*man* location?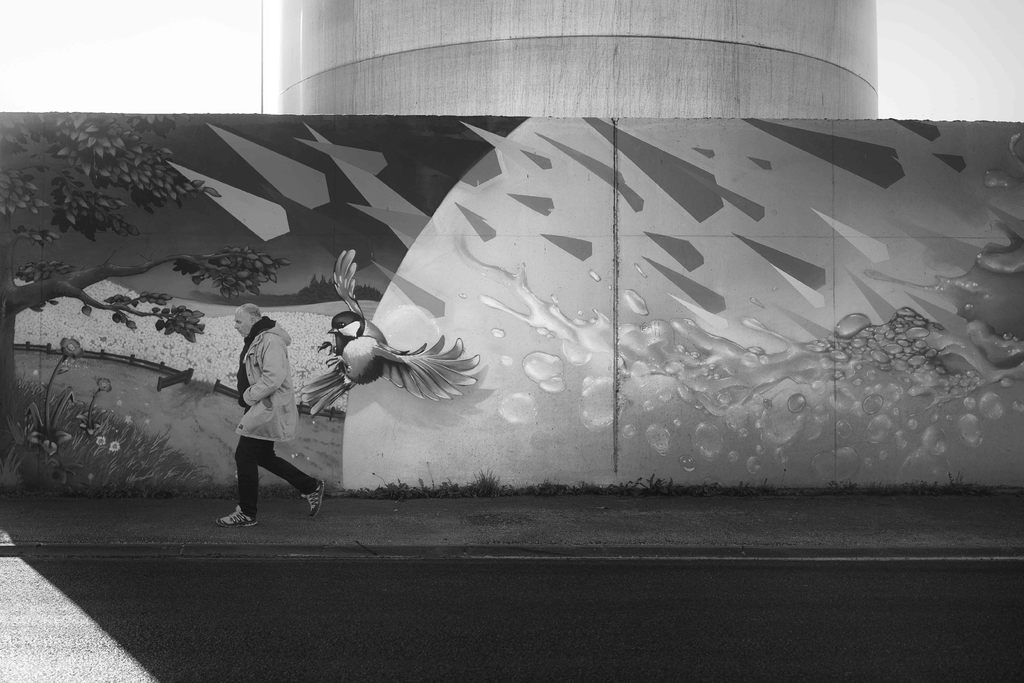
bbox=[212, 306, 312, 536]
